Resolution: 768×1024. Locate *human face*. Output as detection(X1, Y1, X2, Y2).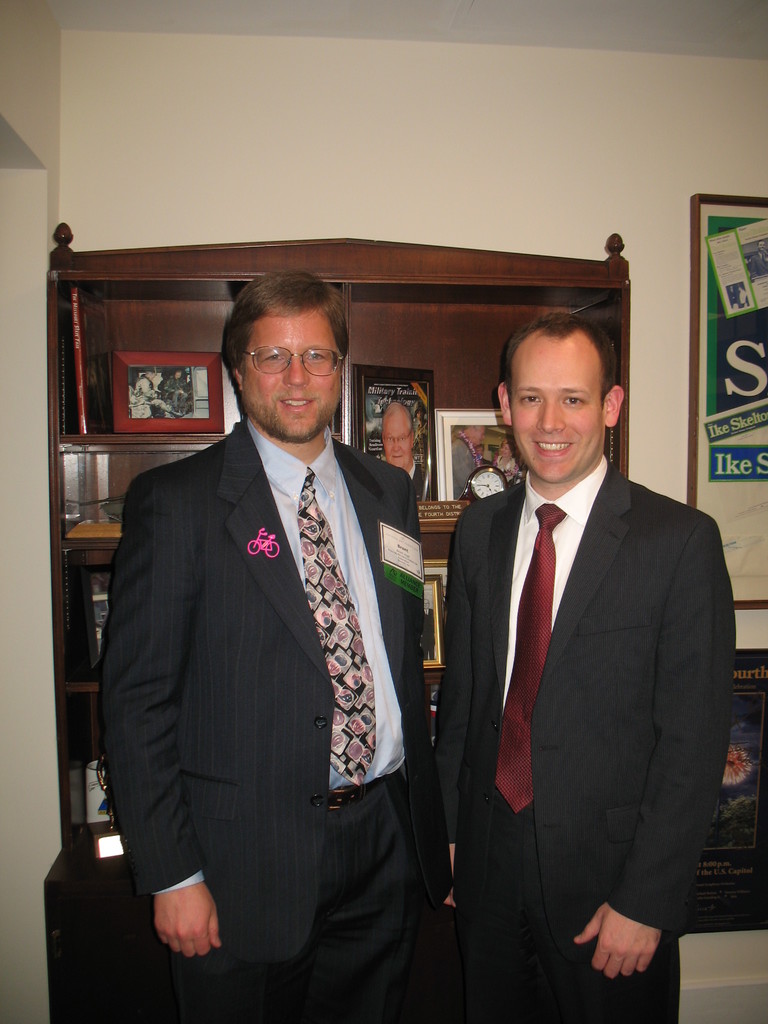
detection(381, 413, 417, 473).
